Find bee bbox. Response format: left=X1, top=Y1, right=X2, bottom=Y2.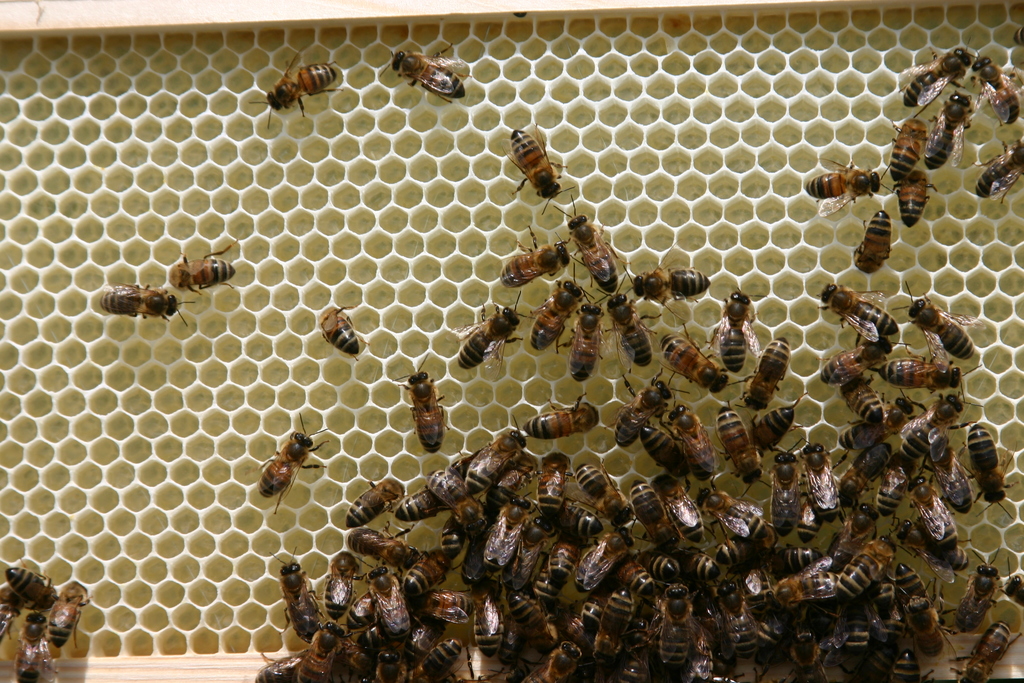
left=883, top=393, right=965, bottom=461.
